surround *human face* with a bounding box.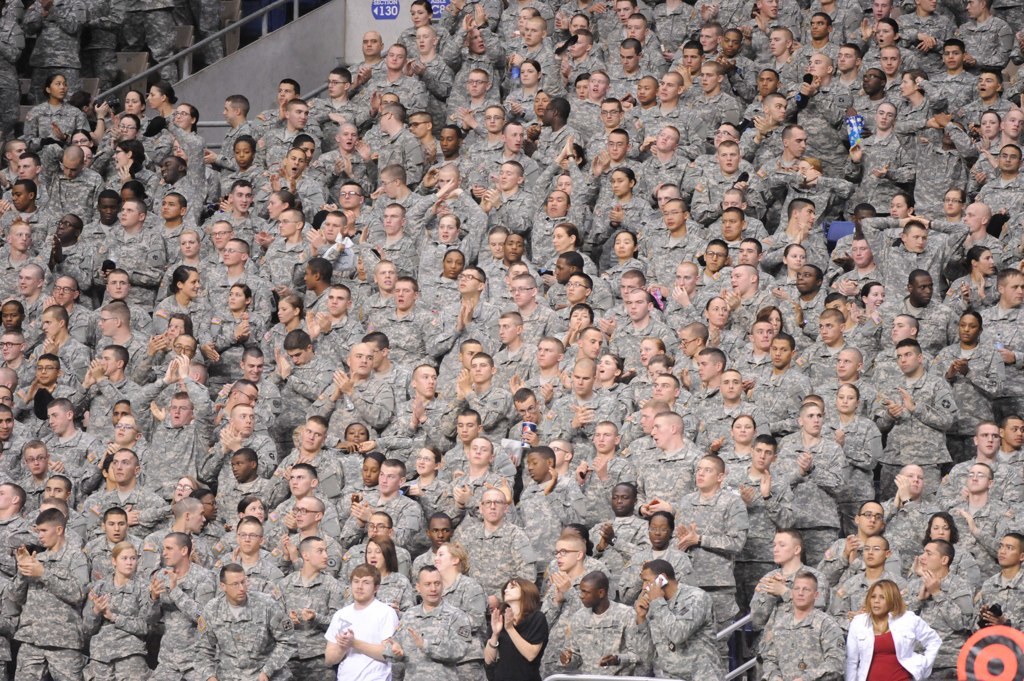
{"x1": 565, "y1": 14, "x2": 587, "y2": 34}.
